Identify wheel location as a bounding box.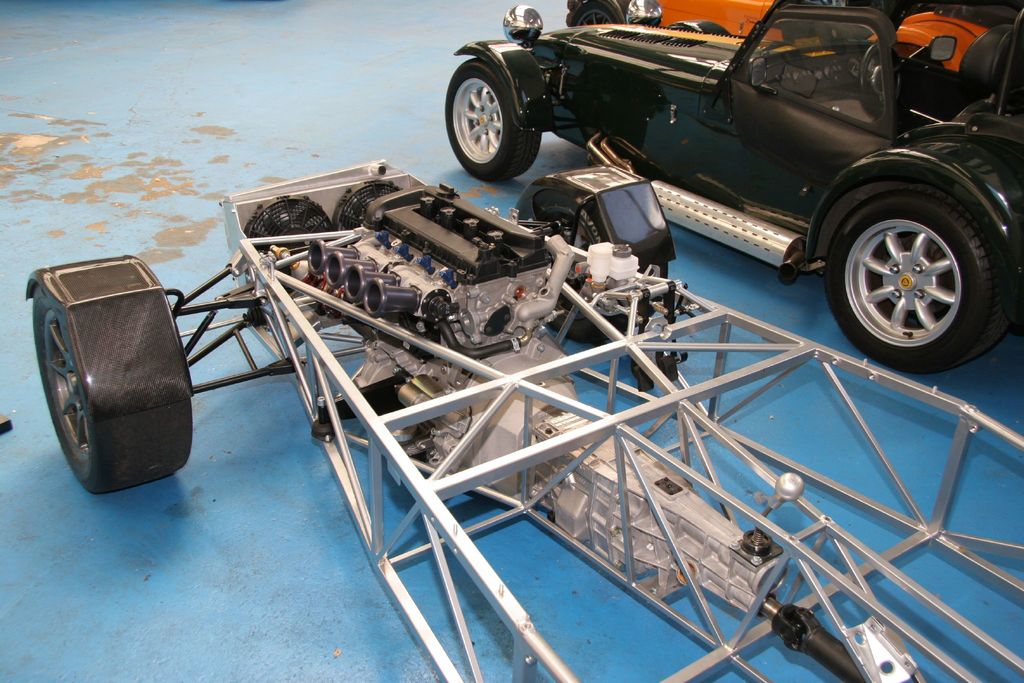
[left=569, top=0, right=618, bottom=29].
